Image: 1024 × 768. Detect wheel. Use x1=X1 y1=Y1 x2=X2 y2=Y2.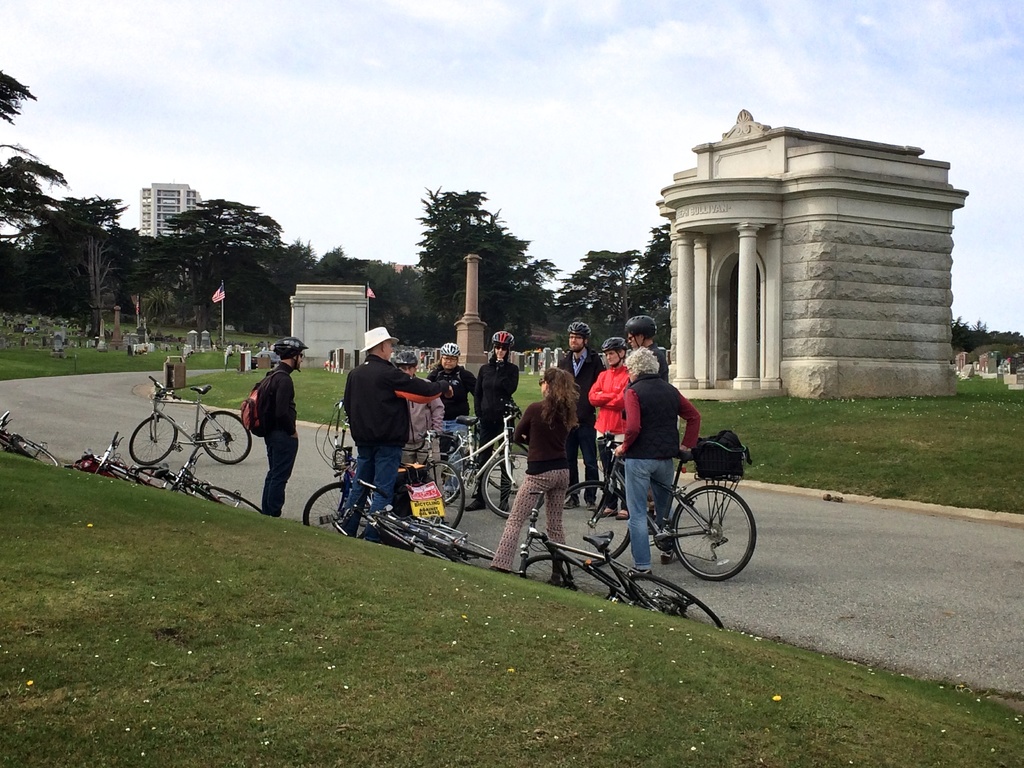
x1=424 y1=462 x2=465 y2=528.
